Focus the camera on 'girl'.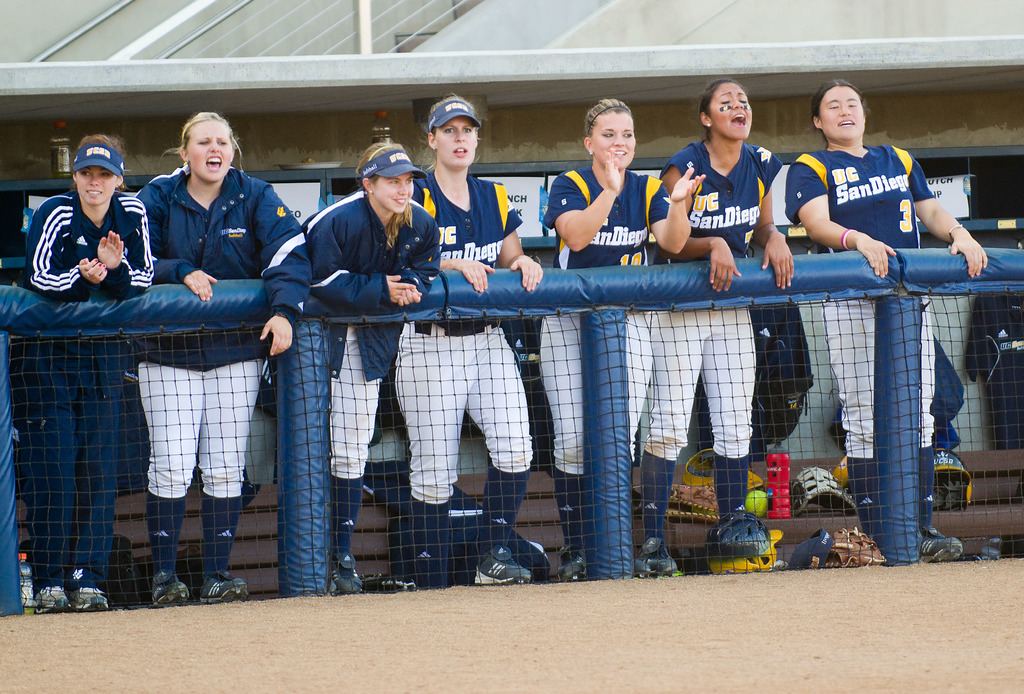
Focus region: <bbox>537, 101, 706, 582</bbox>.
